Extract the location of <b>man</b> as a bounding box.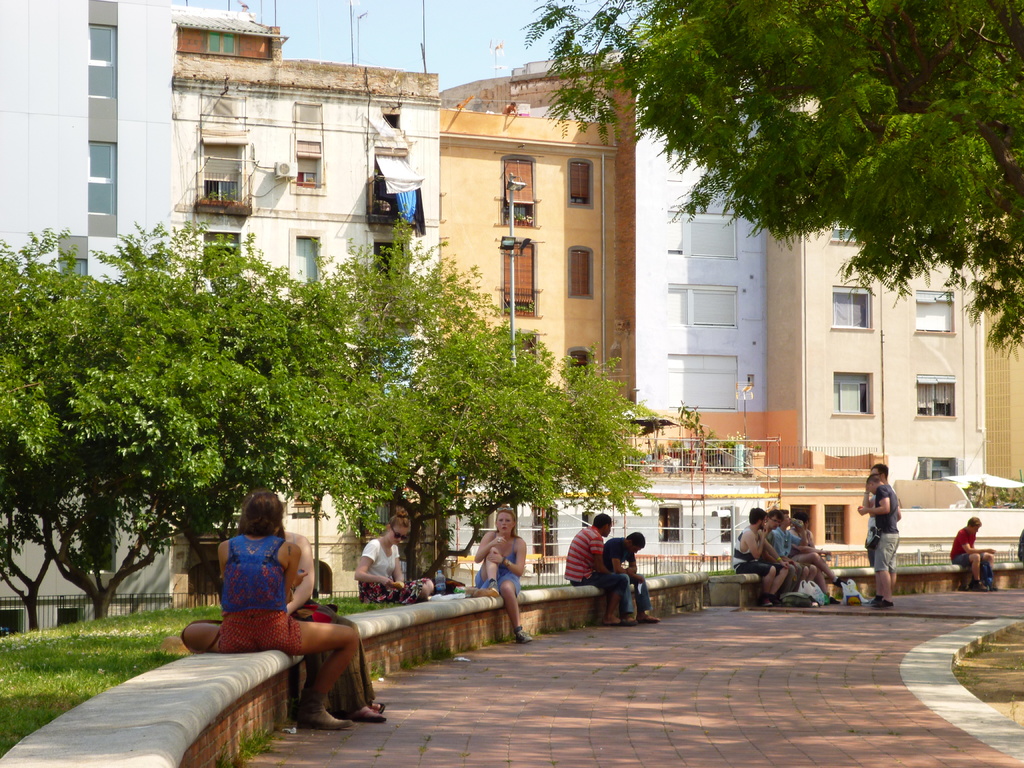
crop(563, 516, 627, 626).
